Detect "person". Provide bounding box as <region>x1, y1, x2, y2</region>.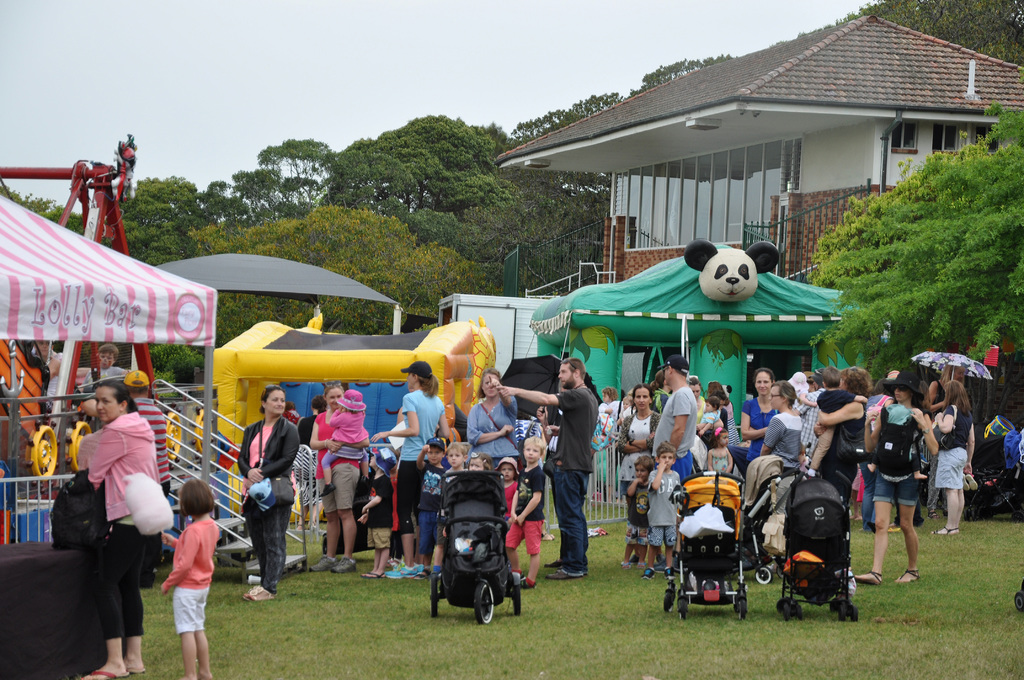
<region>117, 368, 172, 592</region>.
